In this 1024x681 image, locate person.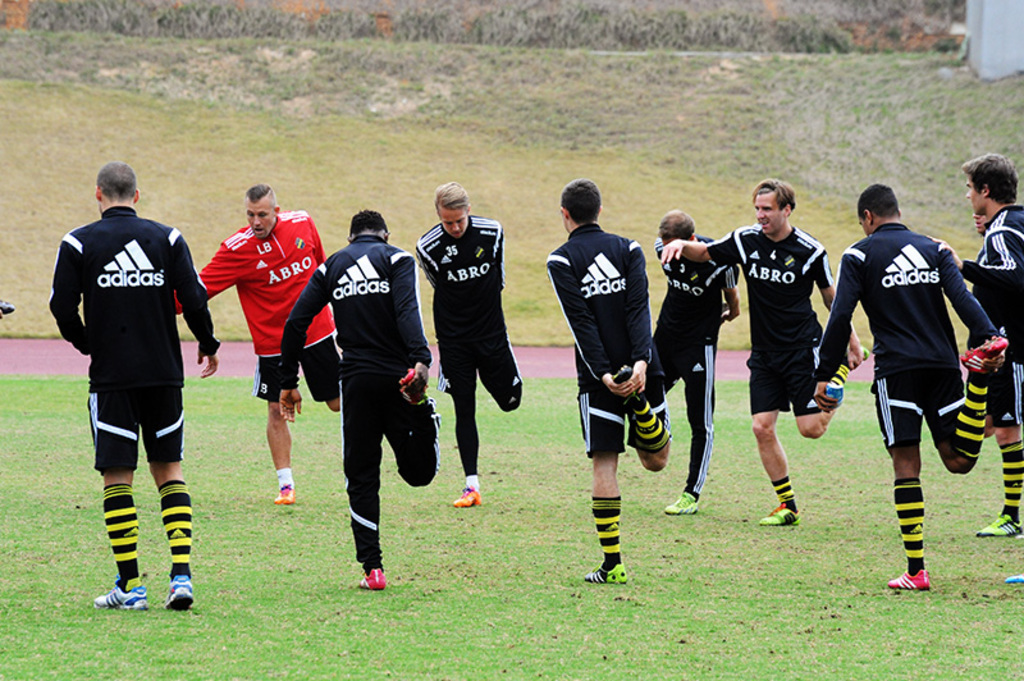
Bounding box: select_region(810, 182, 1010, 590).
